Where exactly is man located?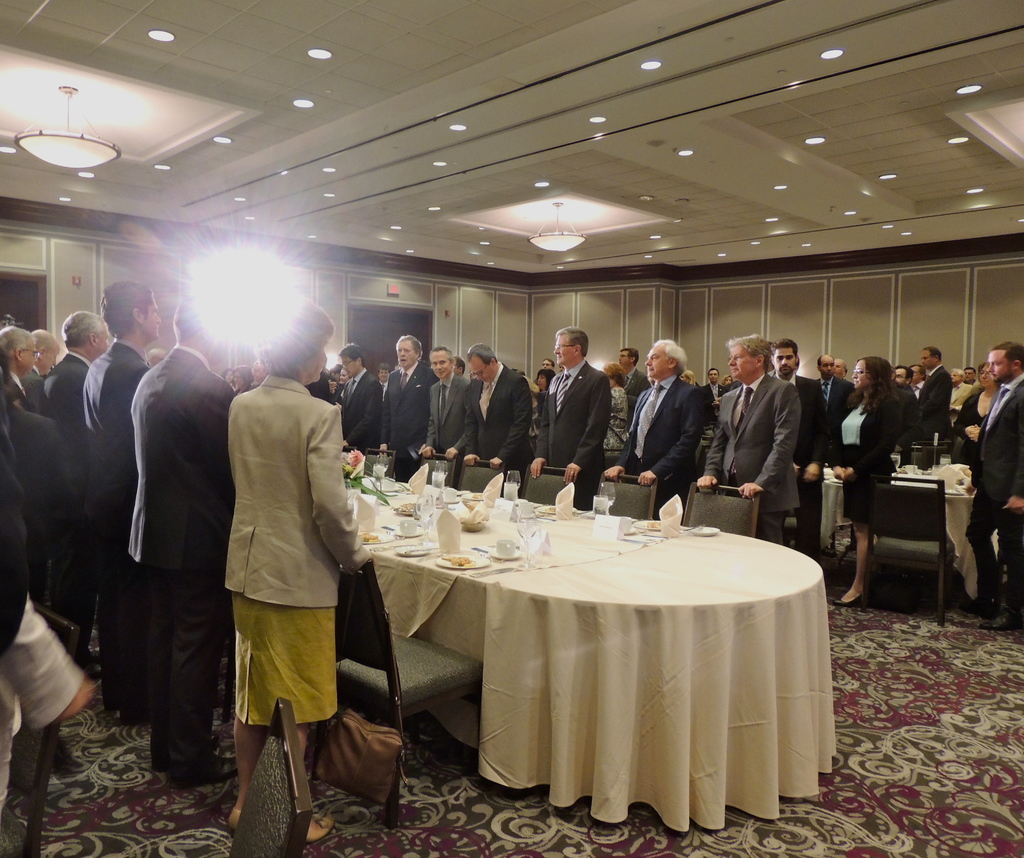
Its bounding box is 607:338:710:522.
